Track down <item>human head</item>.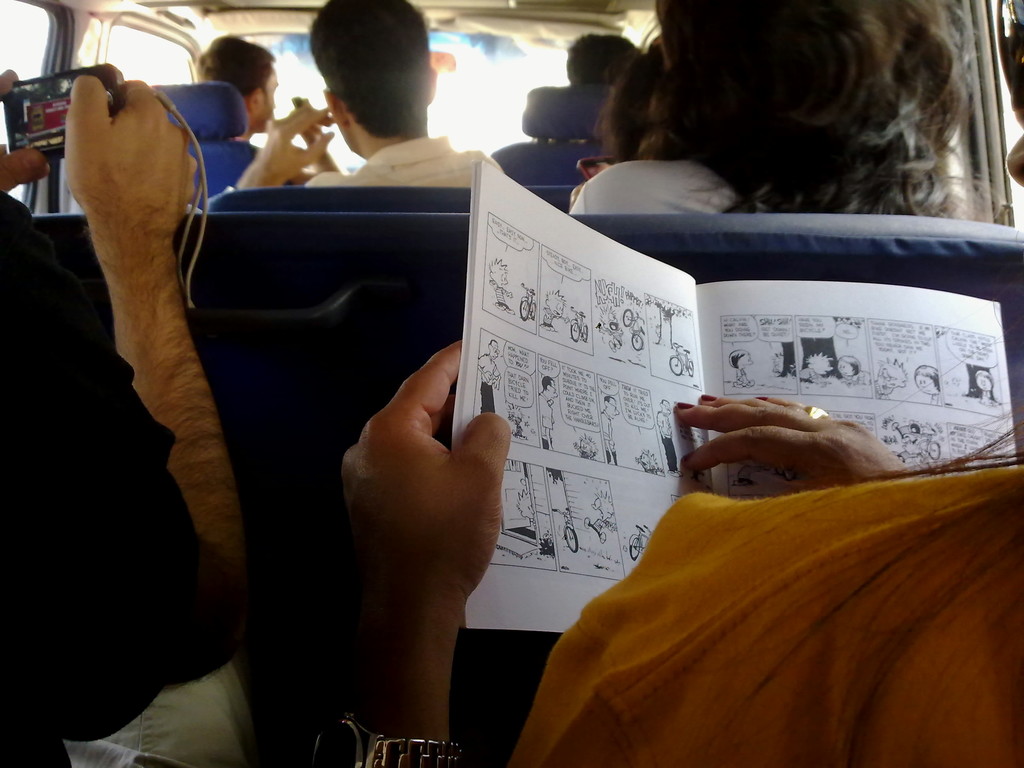
Tracked to (486,339,500,360).
